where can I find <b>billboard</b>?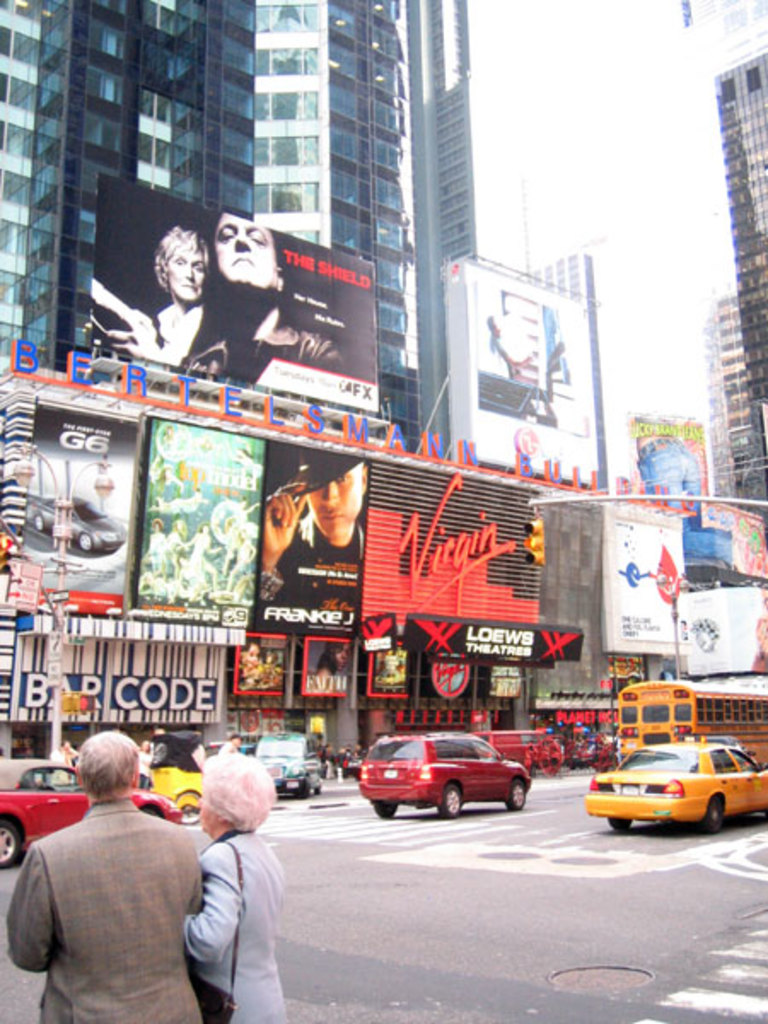
You can find it at <region>125, 415, 259, 621</region>.
